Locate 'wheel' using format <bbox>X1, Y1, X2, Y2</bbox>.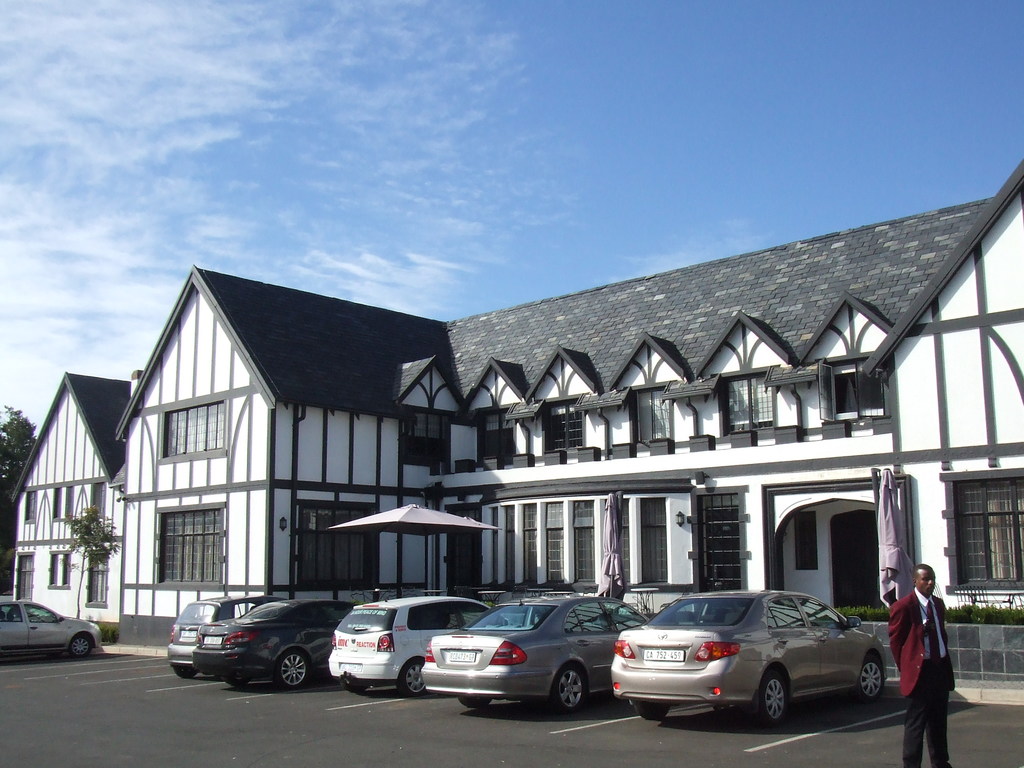
<bbox>633, 705, 664, 722</bbox>.
